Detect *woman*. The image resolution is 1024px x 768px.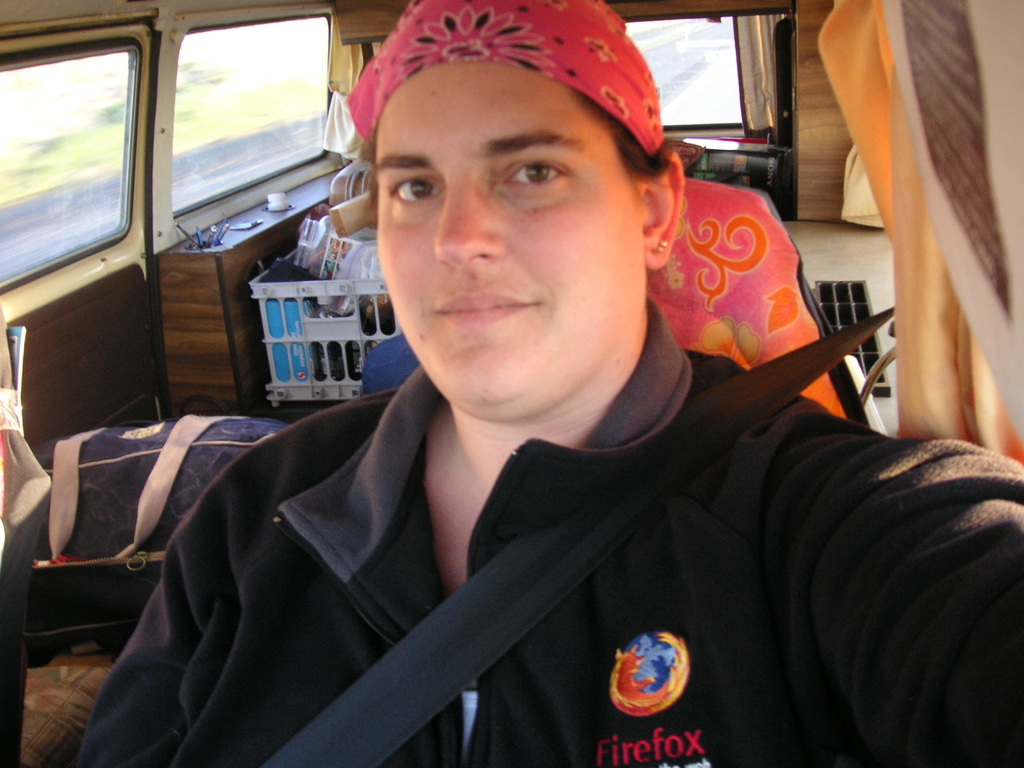
Rect(86, 35, 956, 758).
